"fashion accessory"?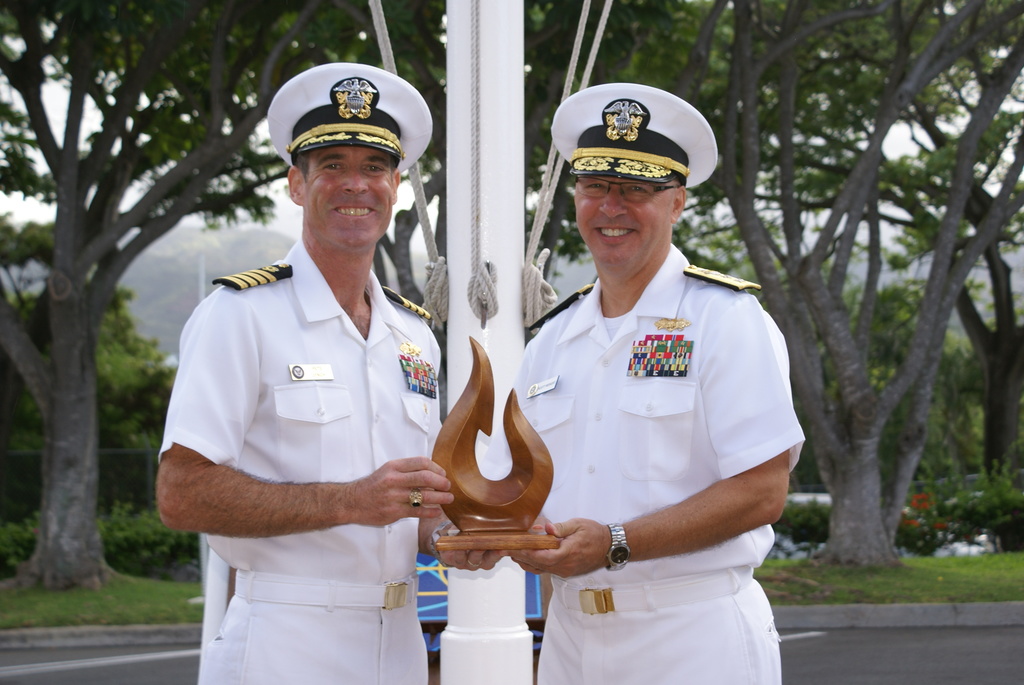
bbox(550, 575, 752, 616)
